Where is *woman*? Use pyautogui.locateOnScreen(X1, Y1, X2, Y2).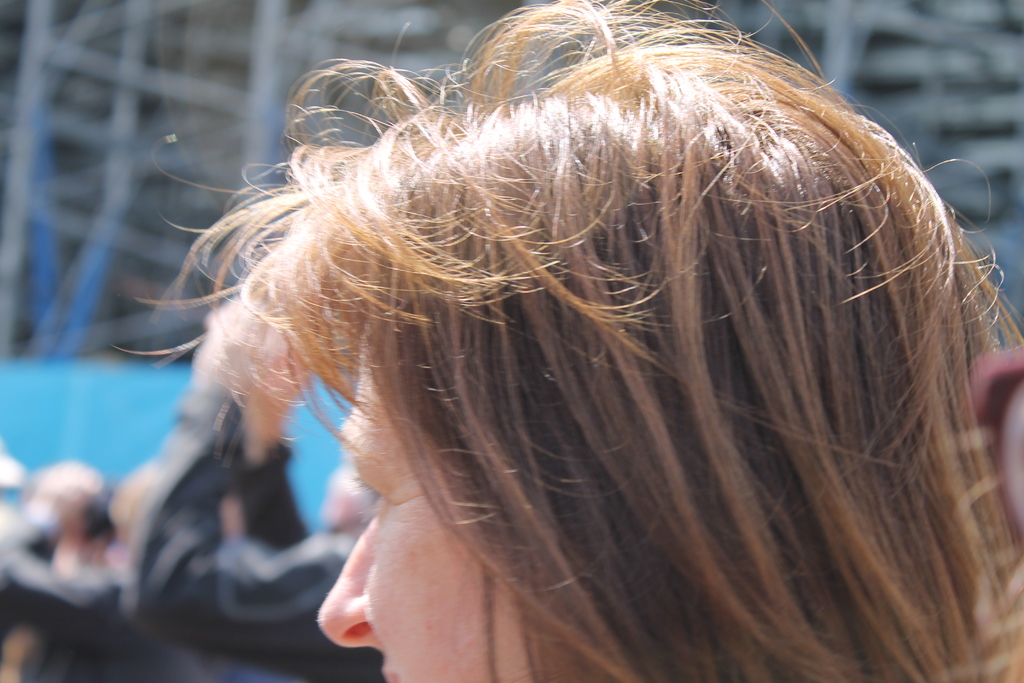
pyautogui.locateOnScreen(105, 21, 1023, 682).
